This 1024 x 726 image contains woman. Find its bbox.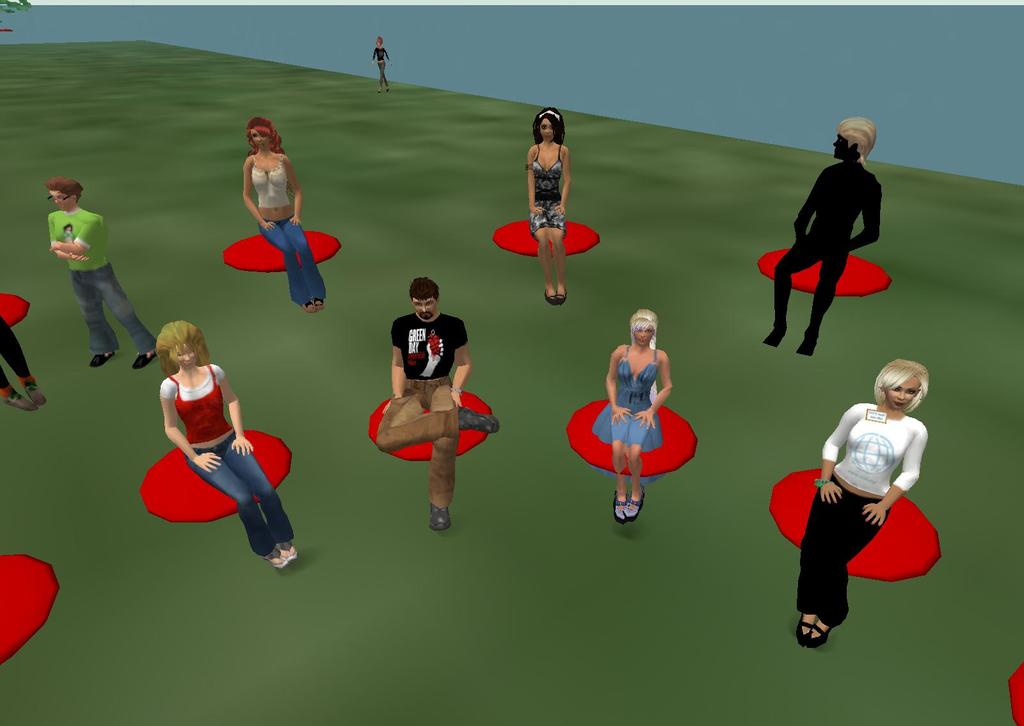
BBox(132, 310, 289, 563).
